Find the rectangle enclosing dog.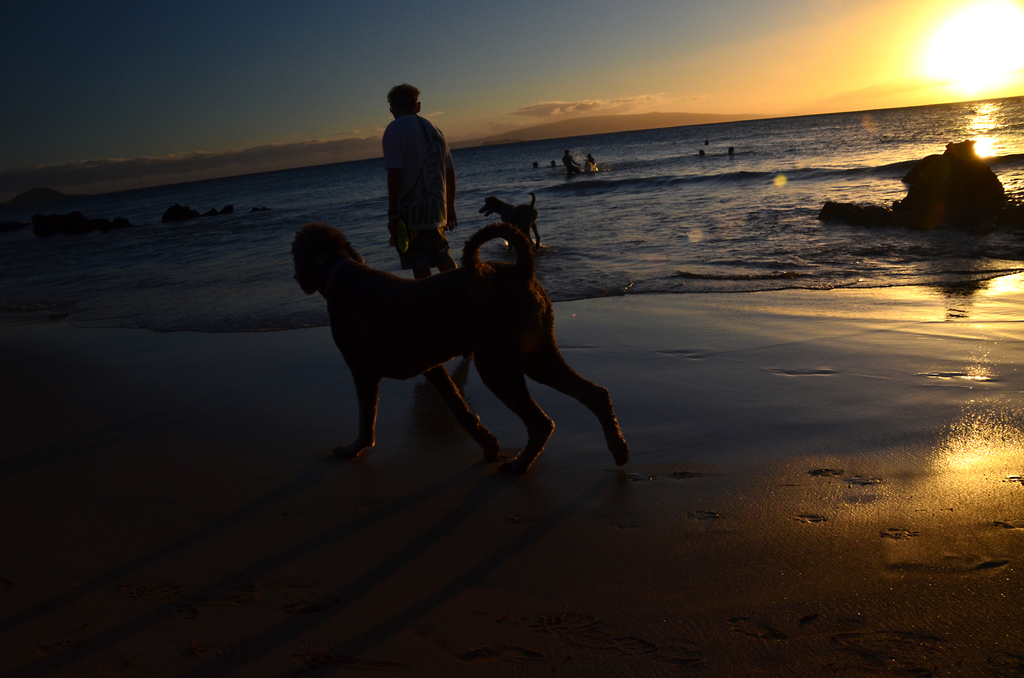
289 222 630 479.
